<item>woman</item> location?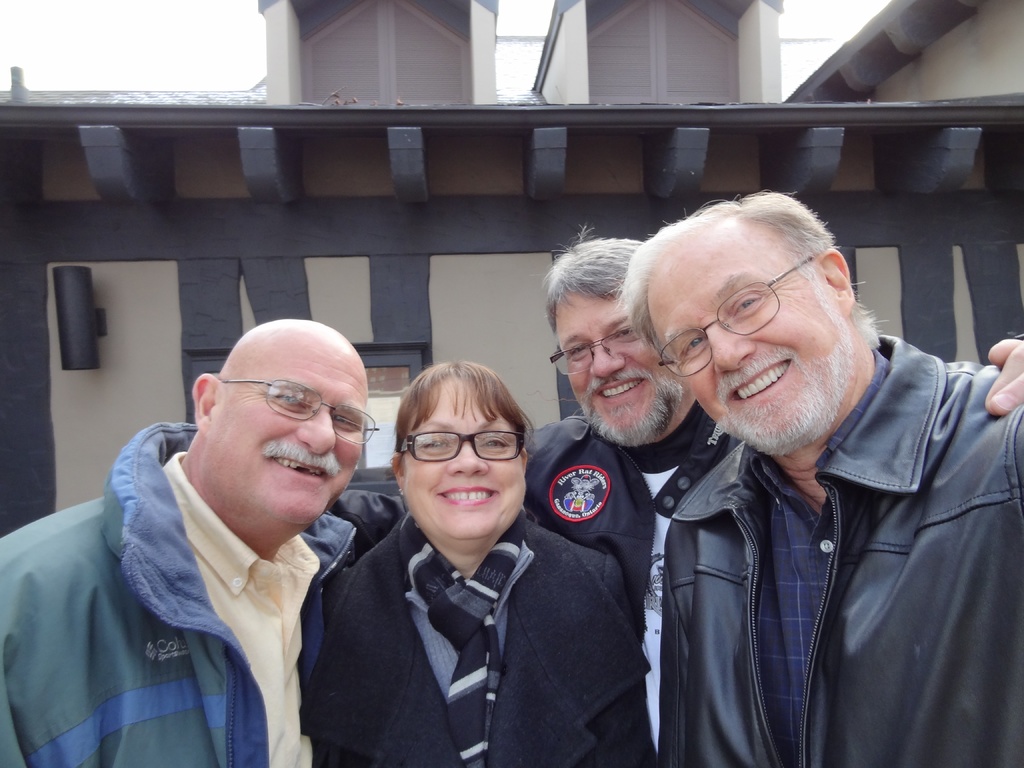
left=303, top=355, right=634, bottom=767
